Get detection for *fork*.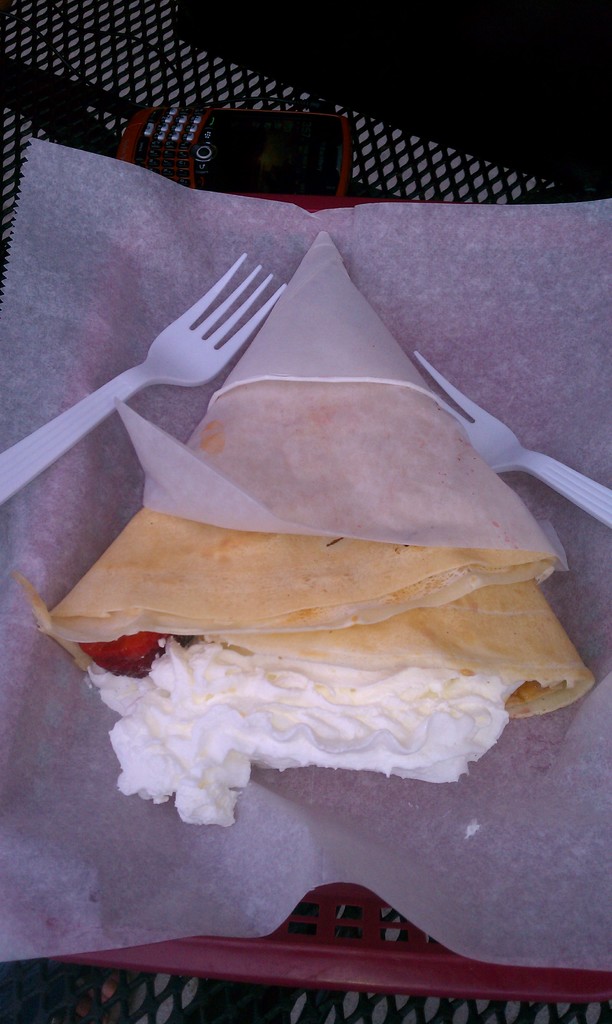
Detection: 417:349:611:531.
